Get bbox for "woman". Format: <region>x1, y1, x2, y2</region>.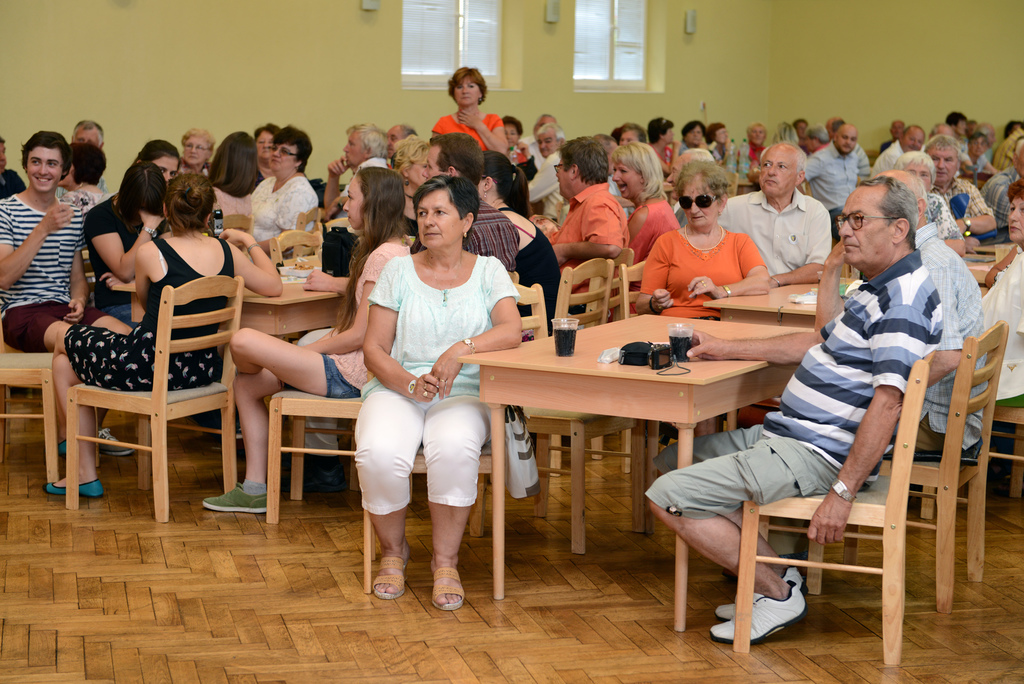
<region>977, 179, 1023, 409</region>.
